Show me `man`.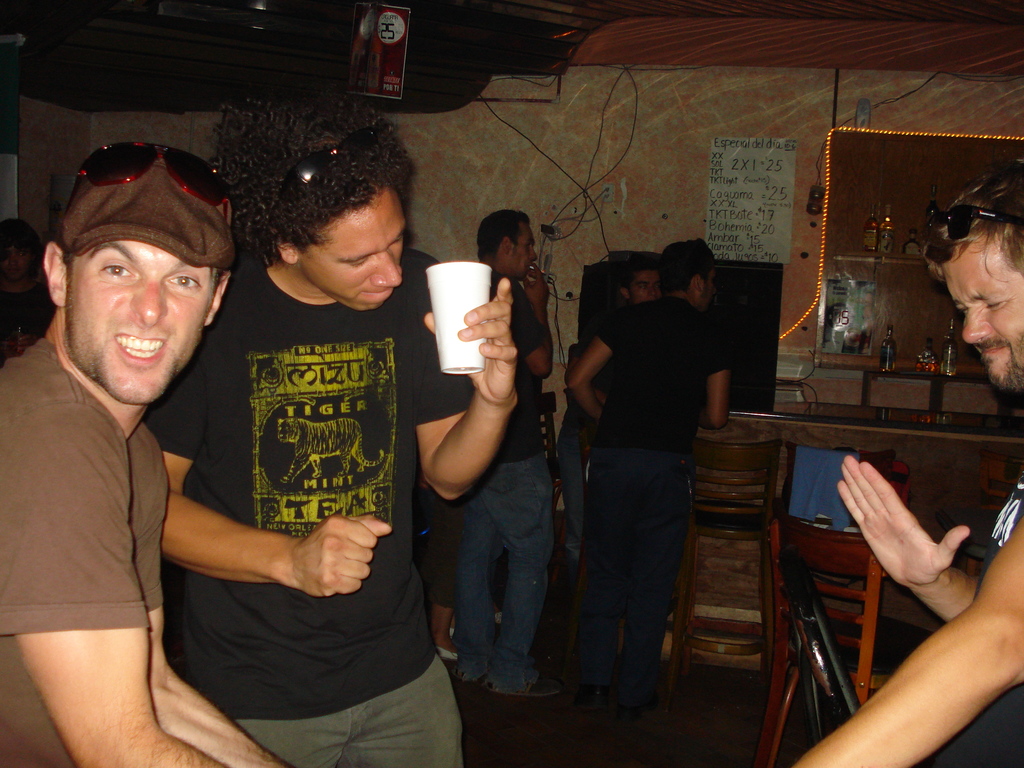
`man` is here: left=0, top=133, right=308, bottom=760.
